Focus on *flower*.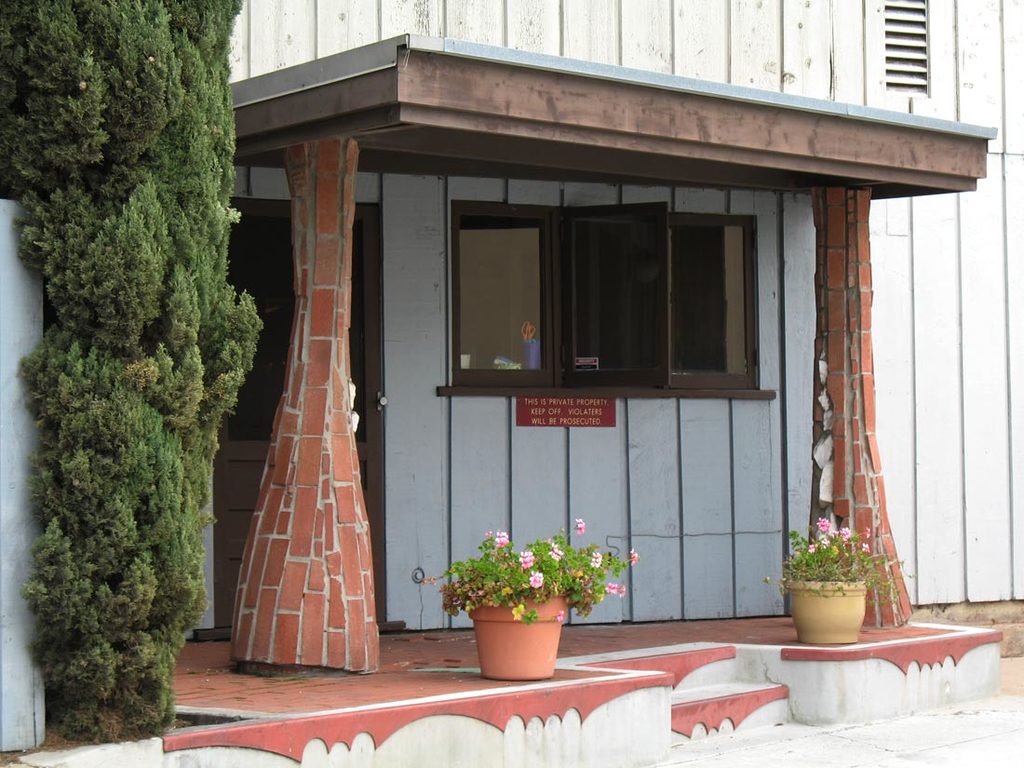
Focused at 627 546 638 566.
